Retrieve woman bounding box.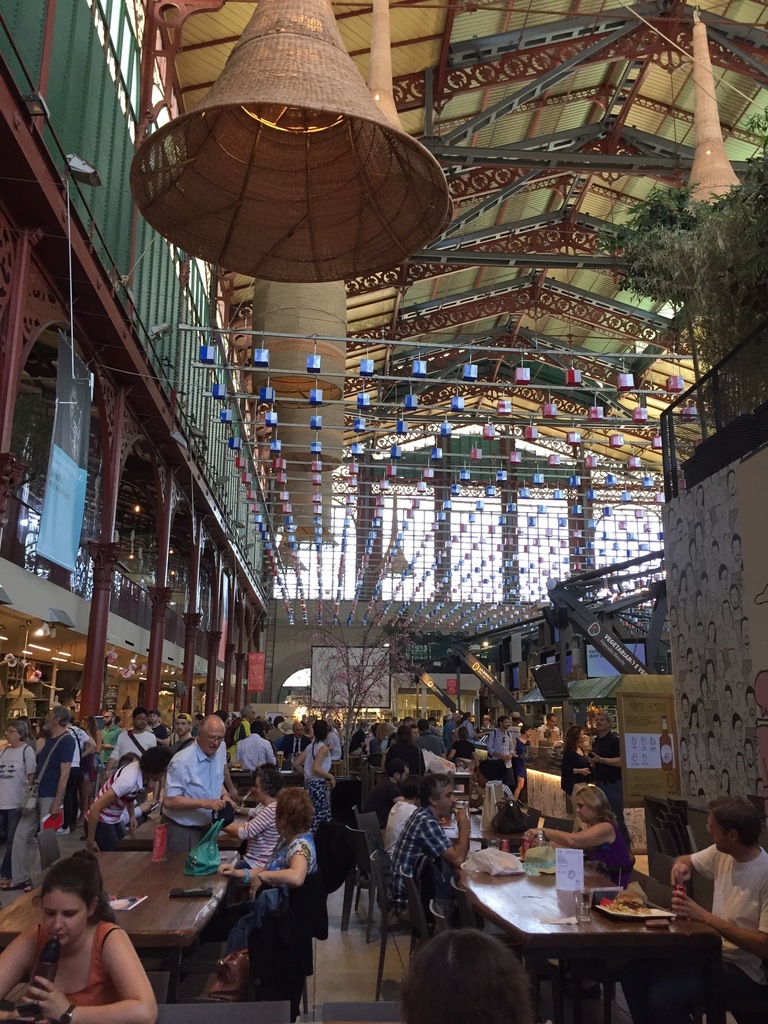
Bounding box: (left=382, top=724, right=426, bottom=776).
